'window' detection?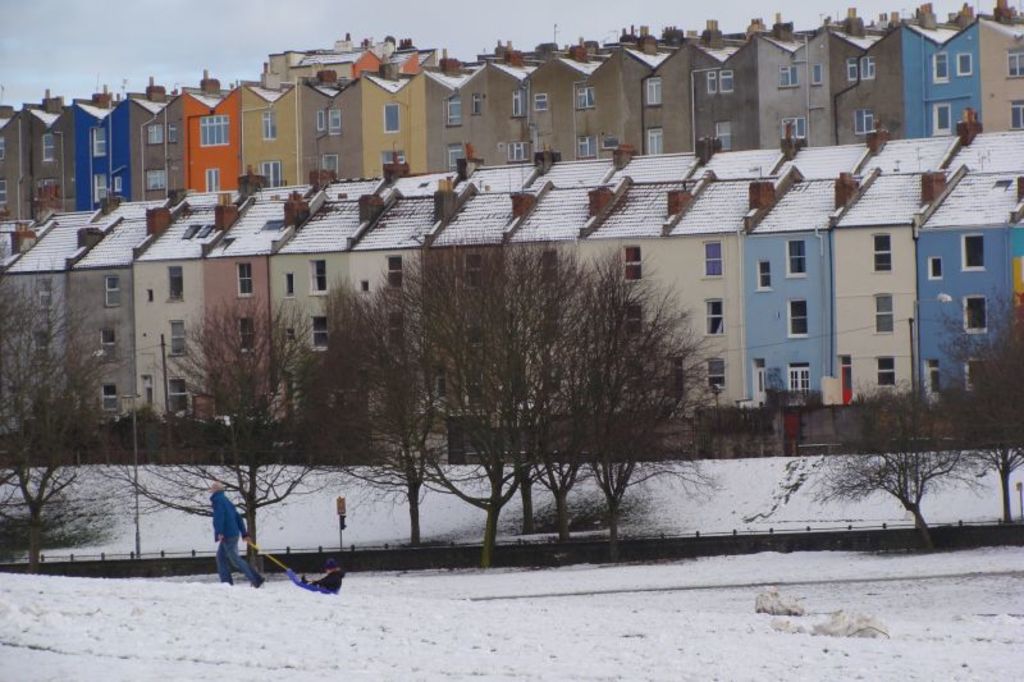
x1=0, y1=136, x2=6, y2=160
